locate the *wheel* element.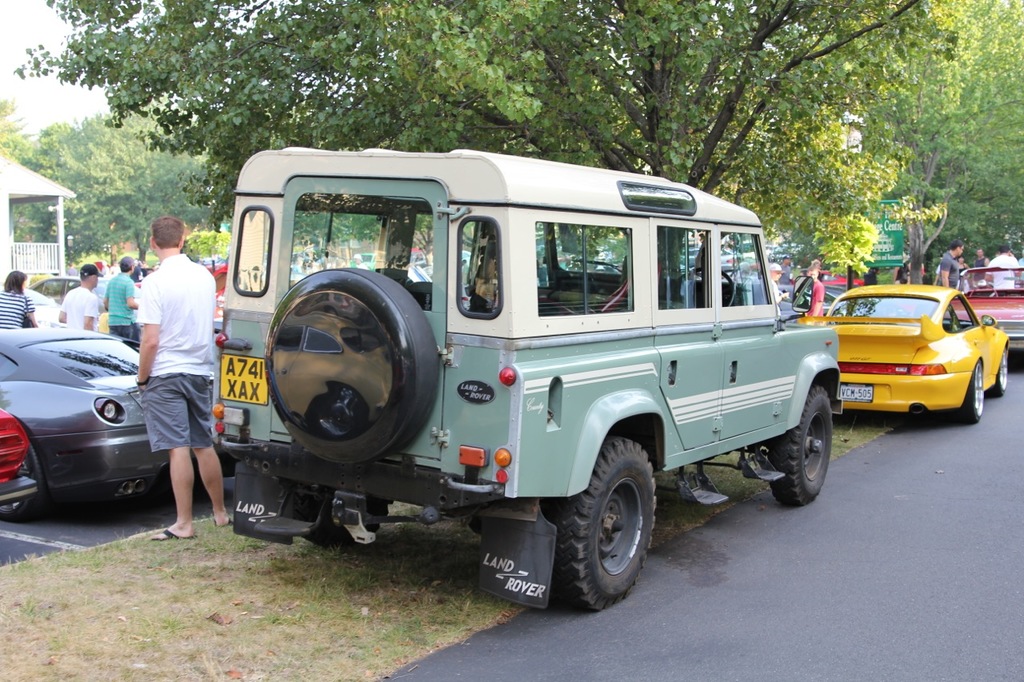
Element bbox: [2,456,42,521].
